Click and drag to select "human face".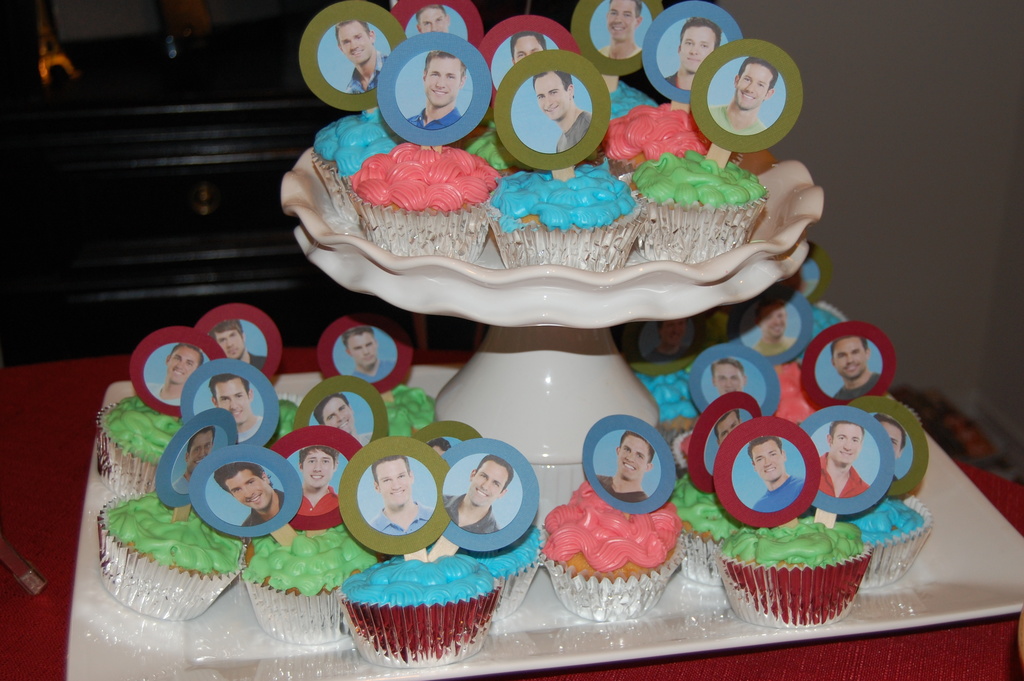
Selection: left=681, top=25, right=719, bottom=70.
